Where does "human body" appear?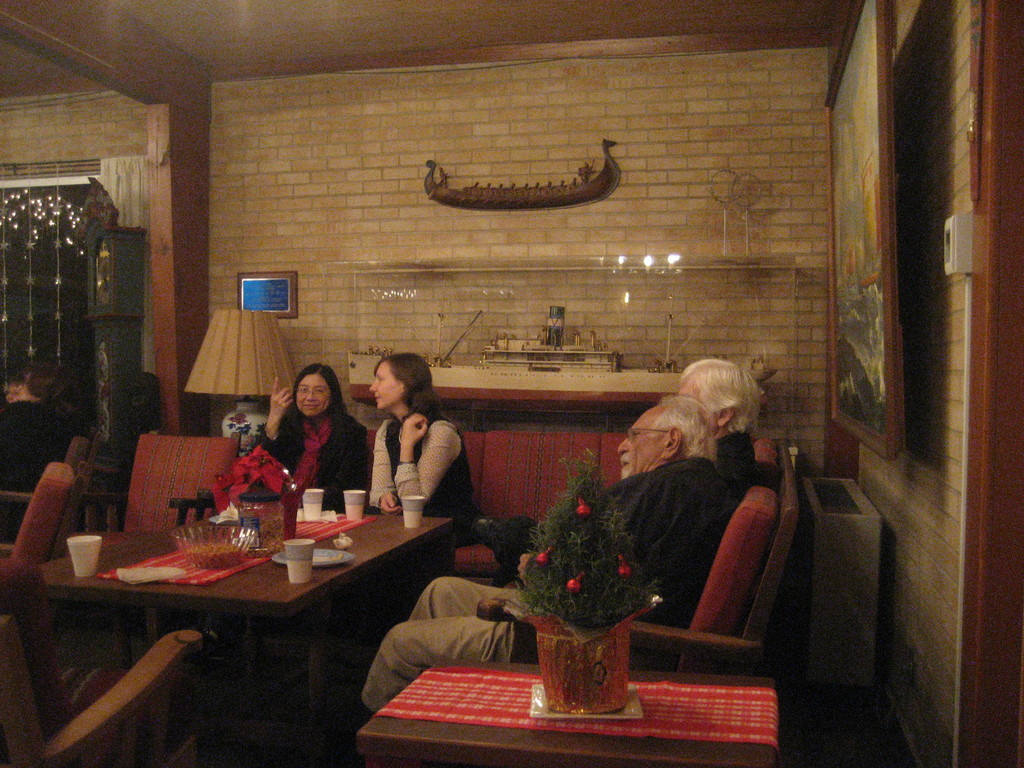
Appears at detection(360, 452, 730, 717).
